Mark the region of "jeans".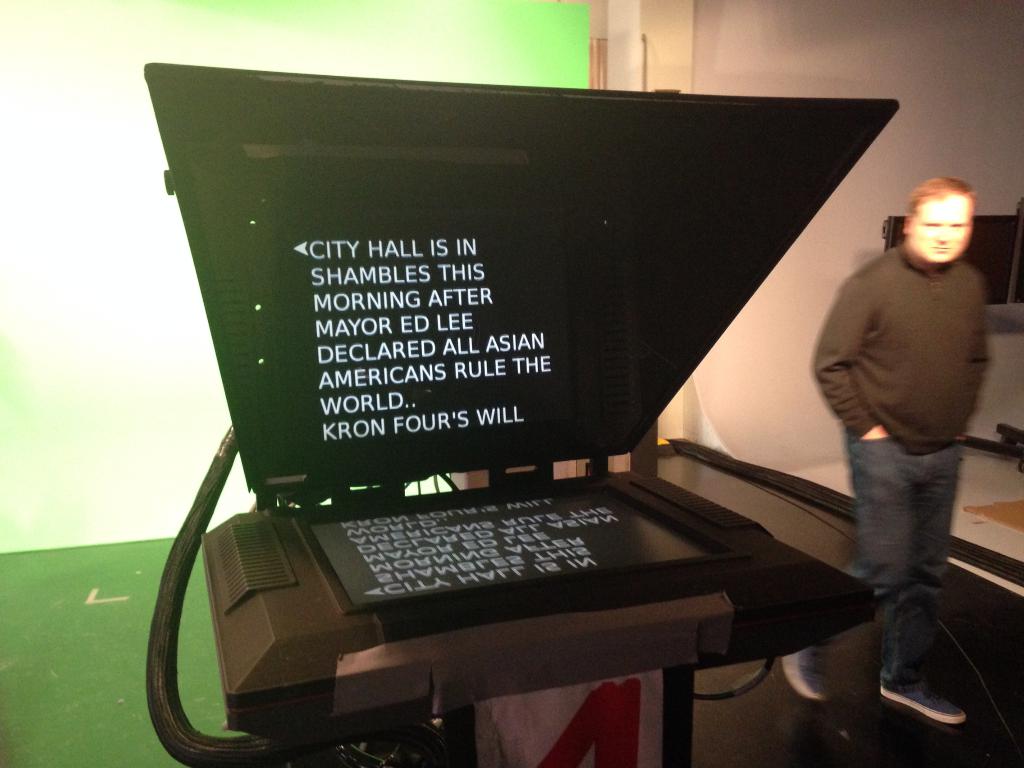
Region: (844,439,963,684).
